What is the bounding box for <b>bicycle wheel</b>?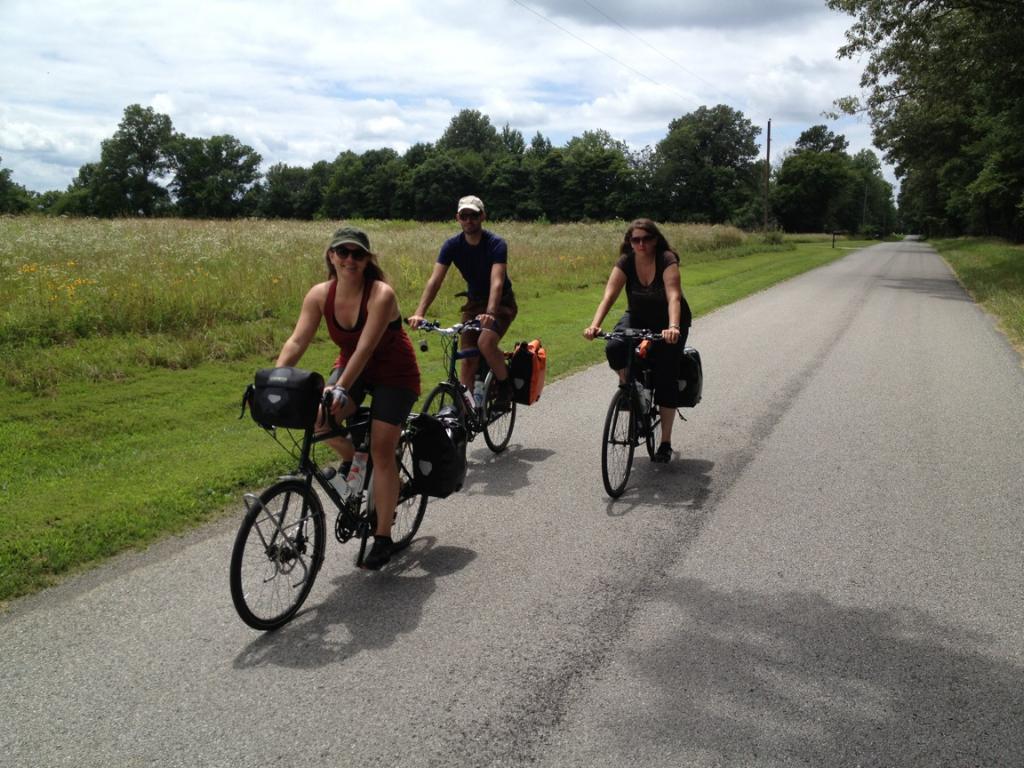
231 474 326 642.
